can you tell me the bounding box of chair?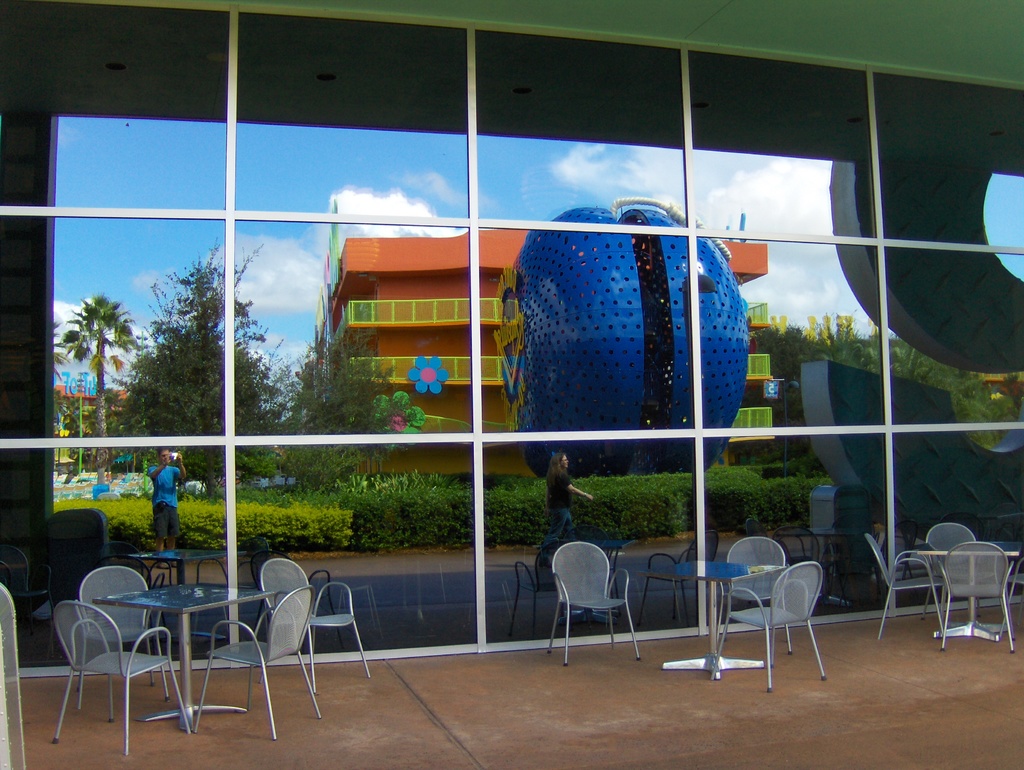
bbox(921, 518, 990, 625).
